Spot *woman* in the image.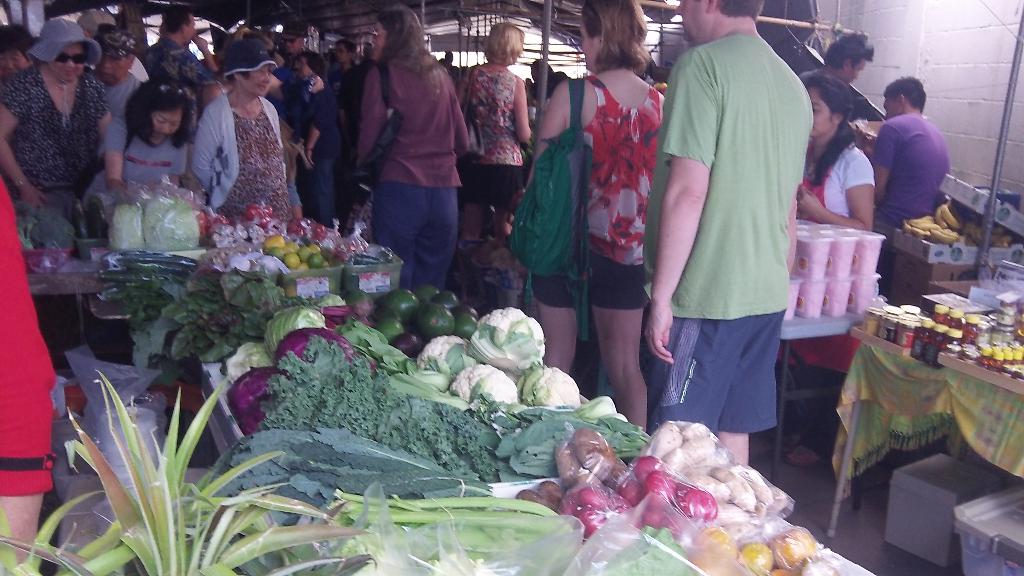
*woman* found at left=331, top=38, right=353, bottom=109.
